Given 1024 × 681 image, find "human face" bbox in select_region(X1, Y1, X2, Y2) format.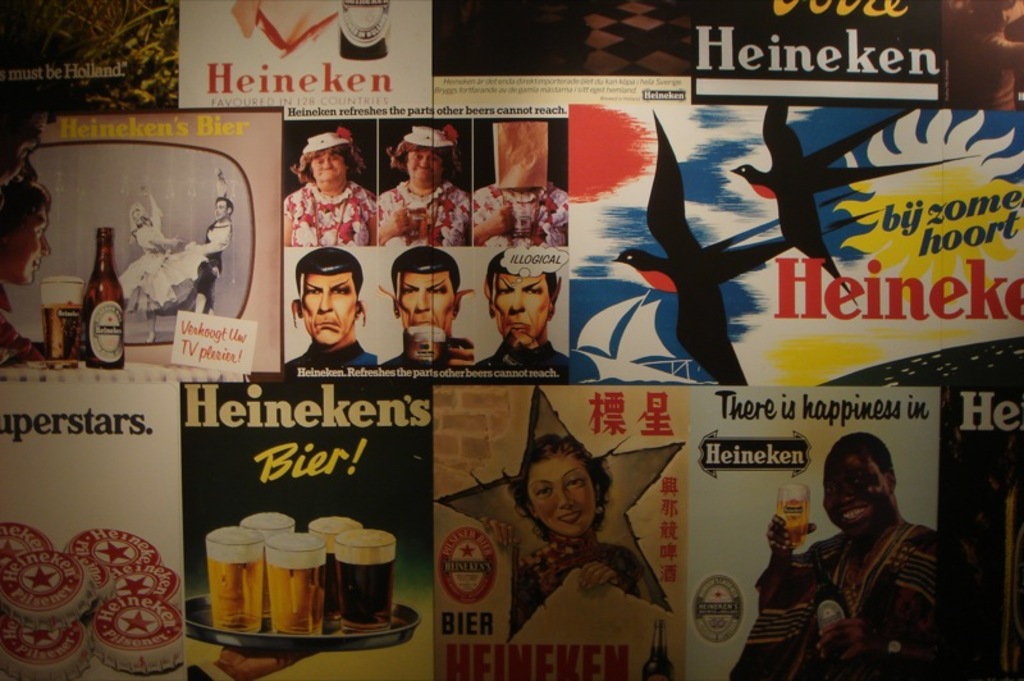
select_region(823, 465, 891, 549).
